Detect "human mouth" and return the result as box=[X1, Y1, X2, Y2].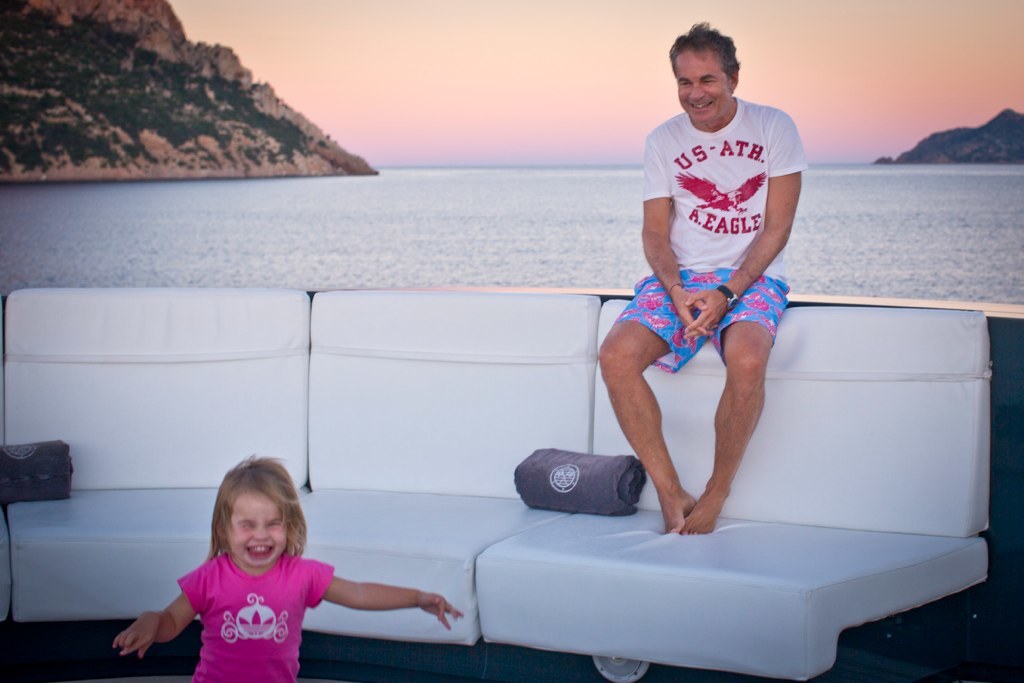
box=[688, 102, 716, 112].
